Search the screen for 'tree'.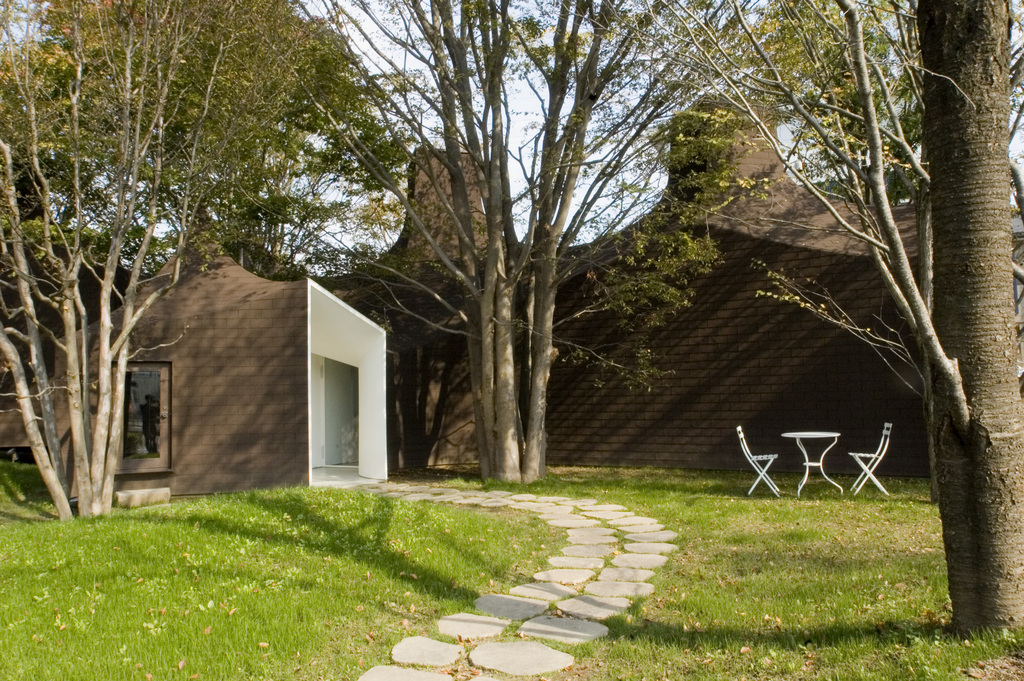
Found at [0, 0, 298, 527].
